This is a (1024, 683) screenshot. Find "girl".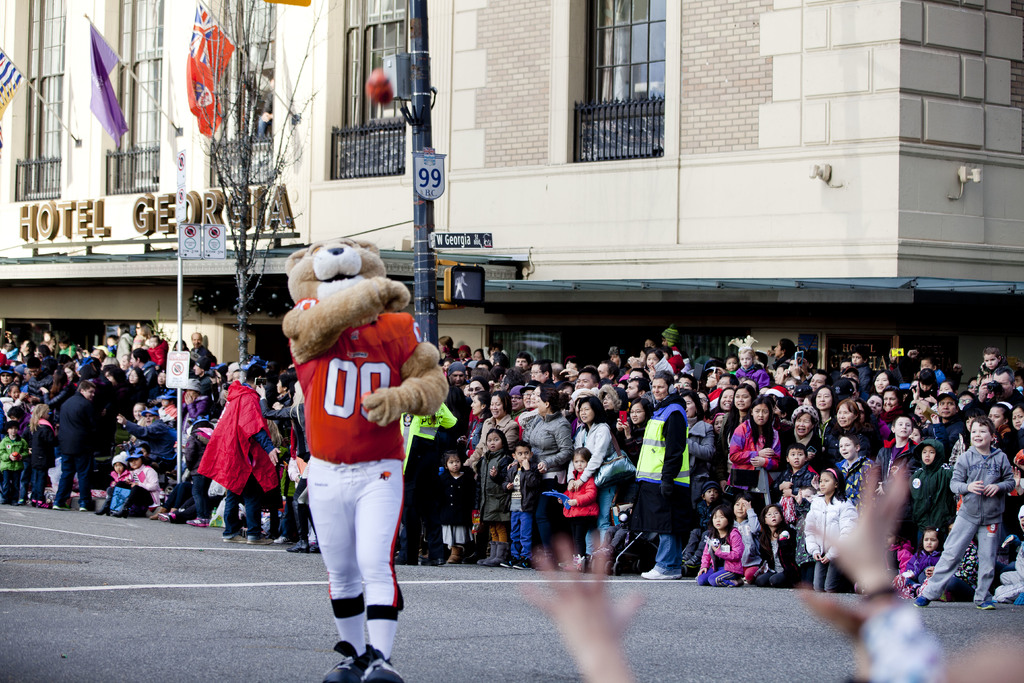
Bounding box: x1=557 y1=450 x2=600 y2=572.
